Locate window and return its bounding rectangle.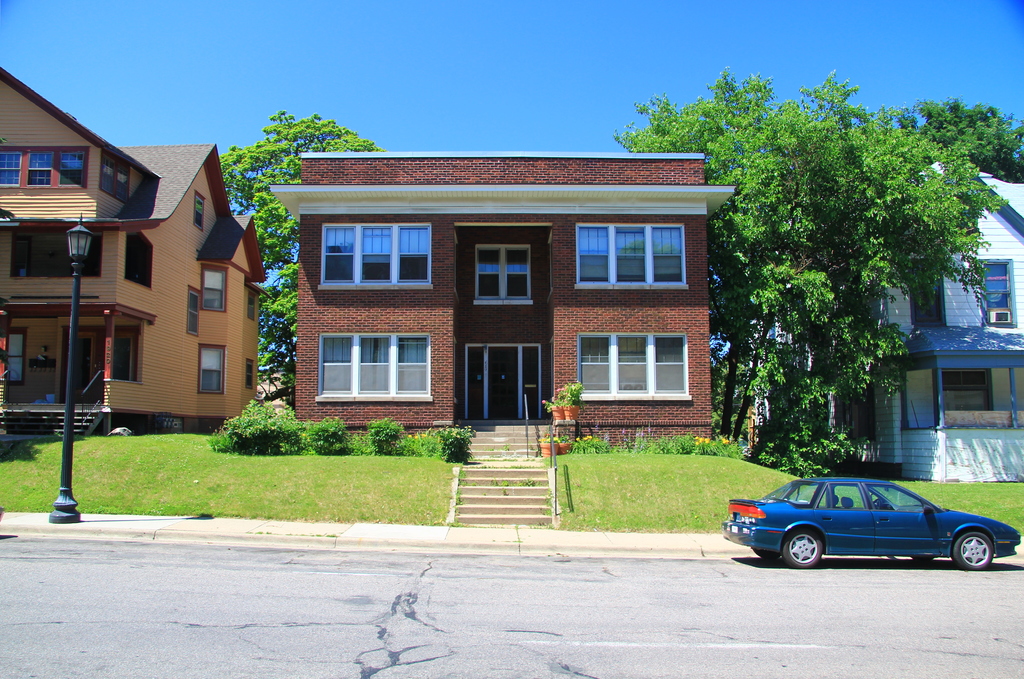
[left=191, top=343, right=229, bottom=394].
